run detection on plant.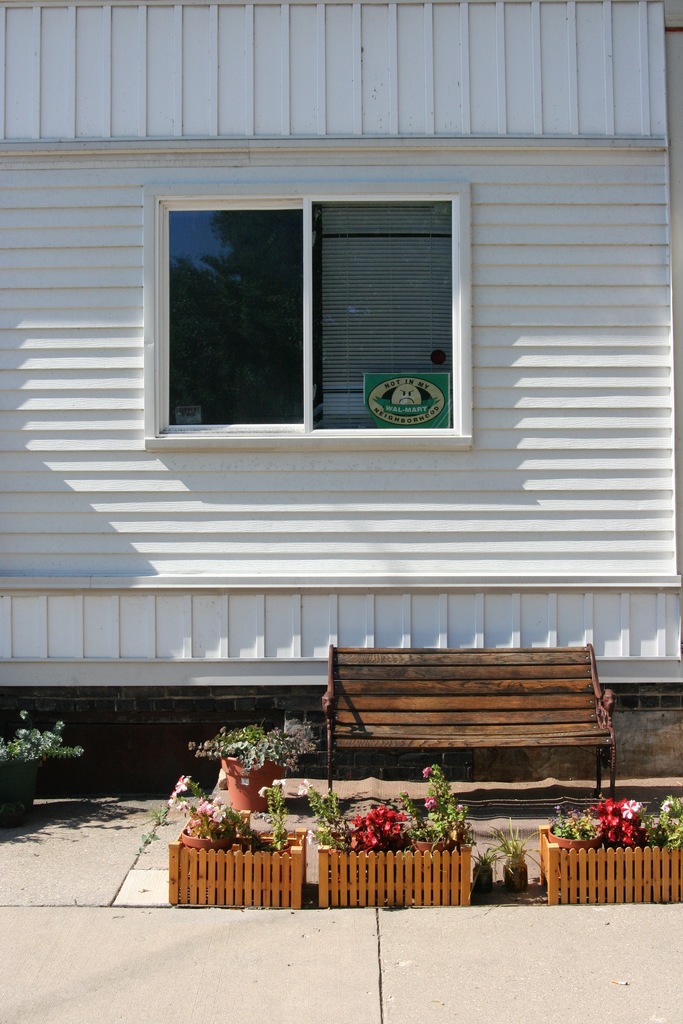
Result: detection(549, 812, 602, 840).
